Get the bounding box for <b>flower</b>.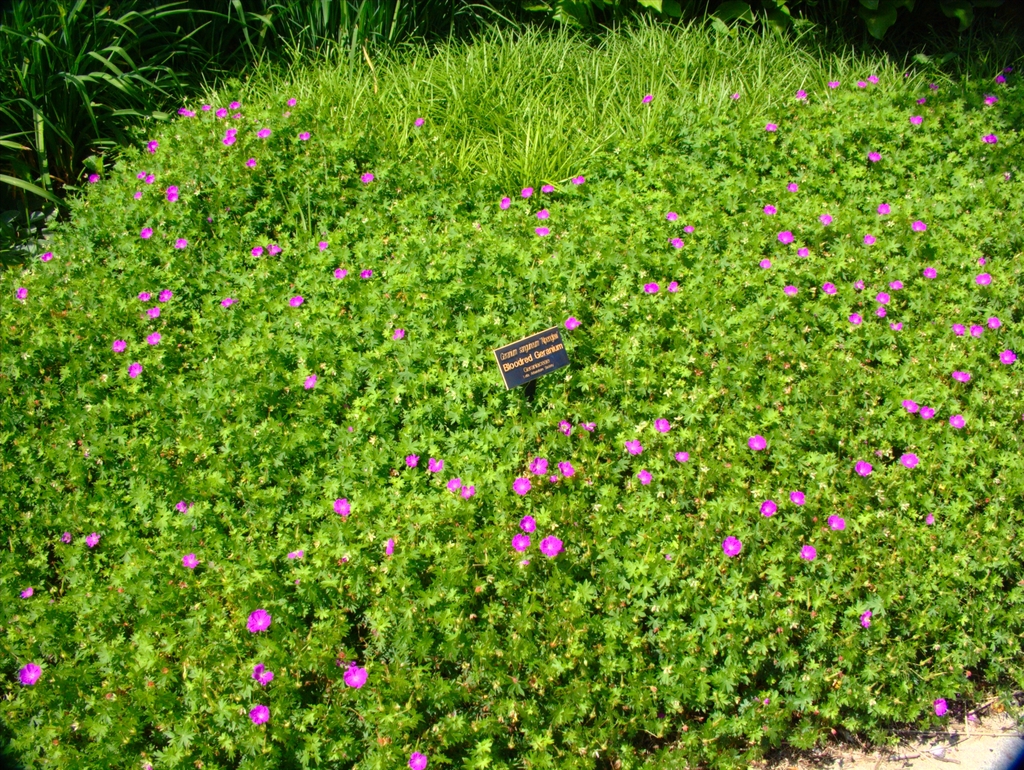
bbox(799, 540, 818, 565).
